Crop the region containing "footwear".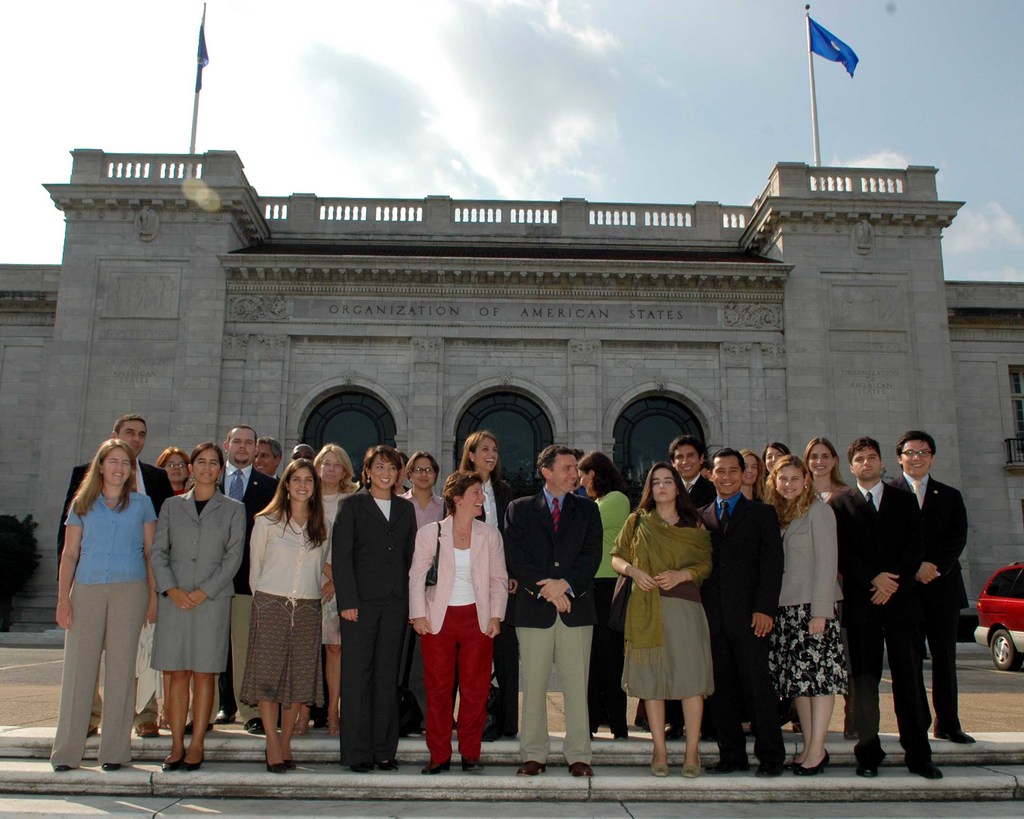
Crop region: <box>518,764,548,778</box>.
